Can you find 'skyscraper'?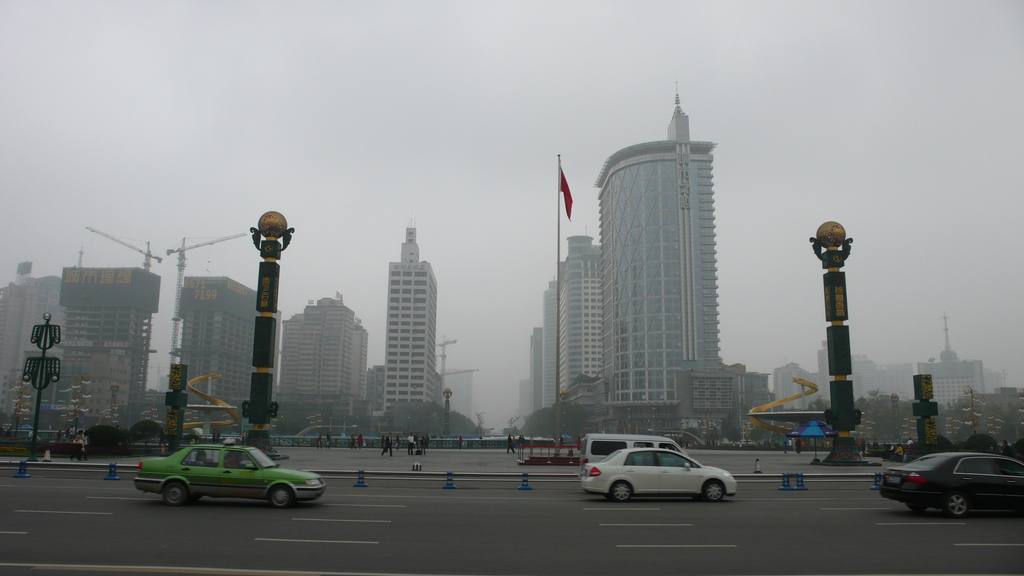
Yes, bounding box: box(380, 225, 442, 408).
